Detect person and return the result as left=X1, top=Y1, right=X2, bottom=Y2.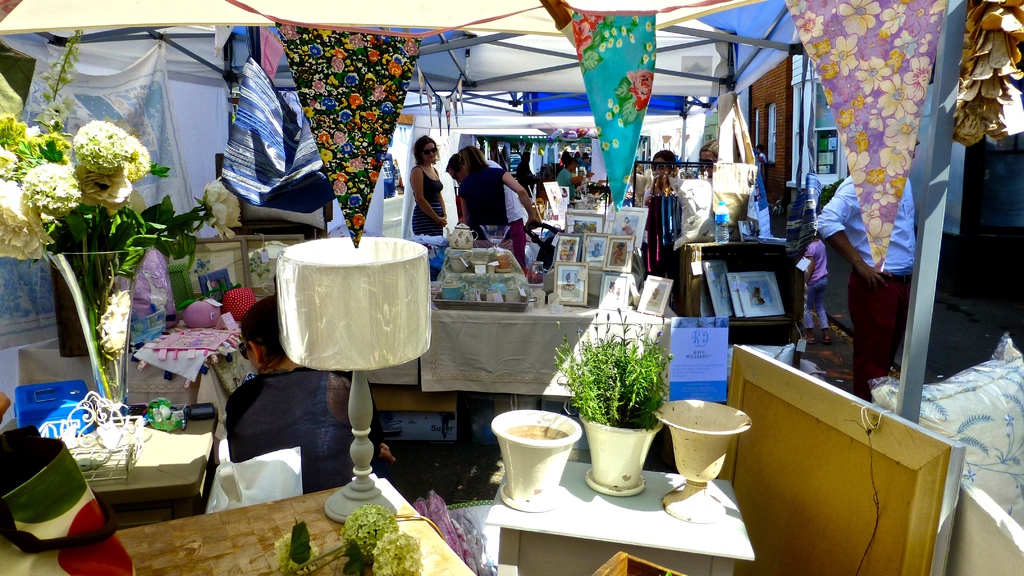
left=448, top=155, right=527, bottom=269.
